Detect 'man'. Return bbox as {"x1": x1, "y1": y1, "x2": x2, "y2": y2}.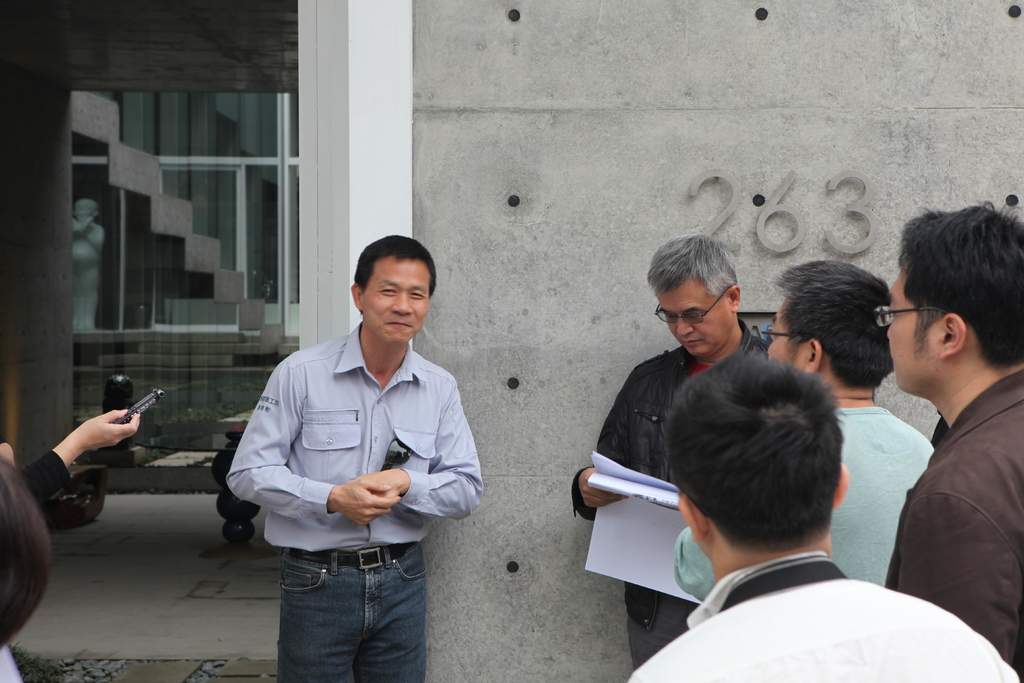
{"x1": 675, "y1": 261, "x2": 934, "y2": 603}.
